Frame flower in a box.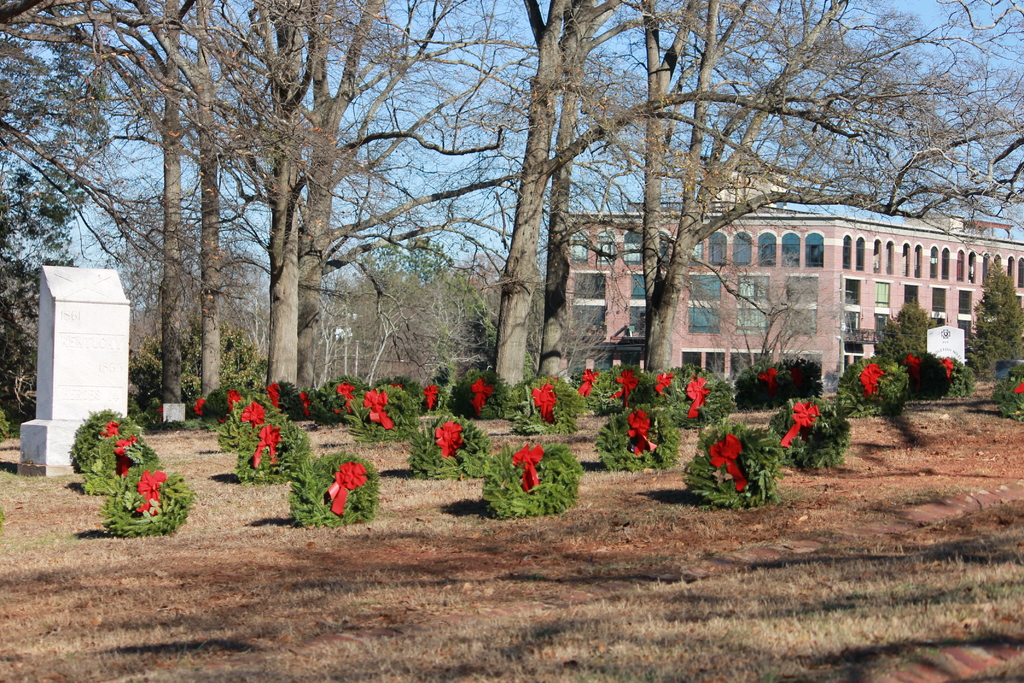
<box>360,390,385,413</box>.
